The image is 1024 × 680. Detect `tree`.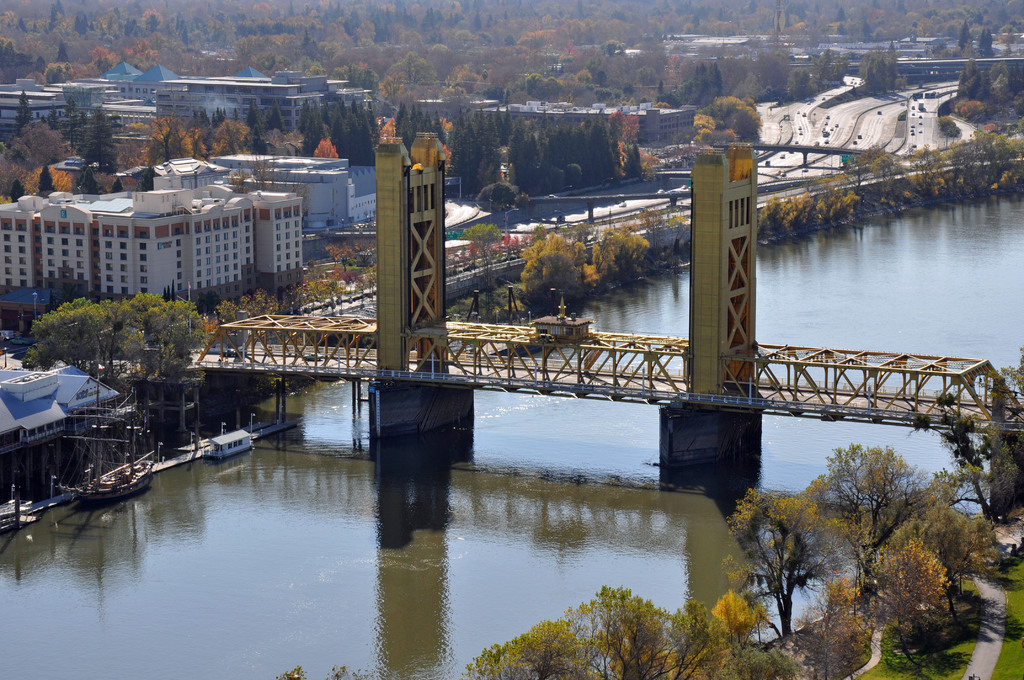
Detection: left=374, top=95, right=639, bottom=200.
